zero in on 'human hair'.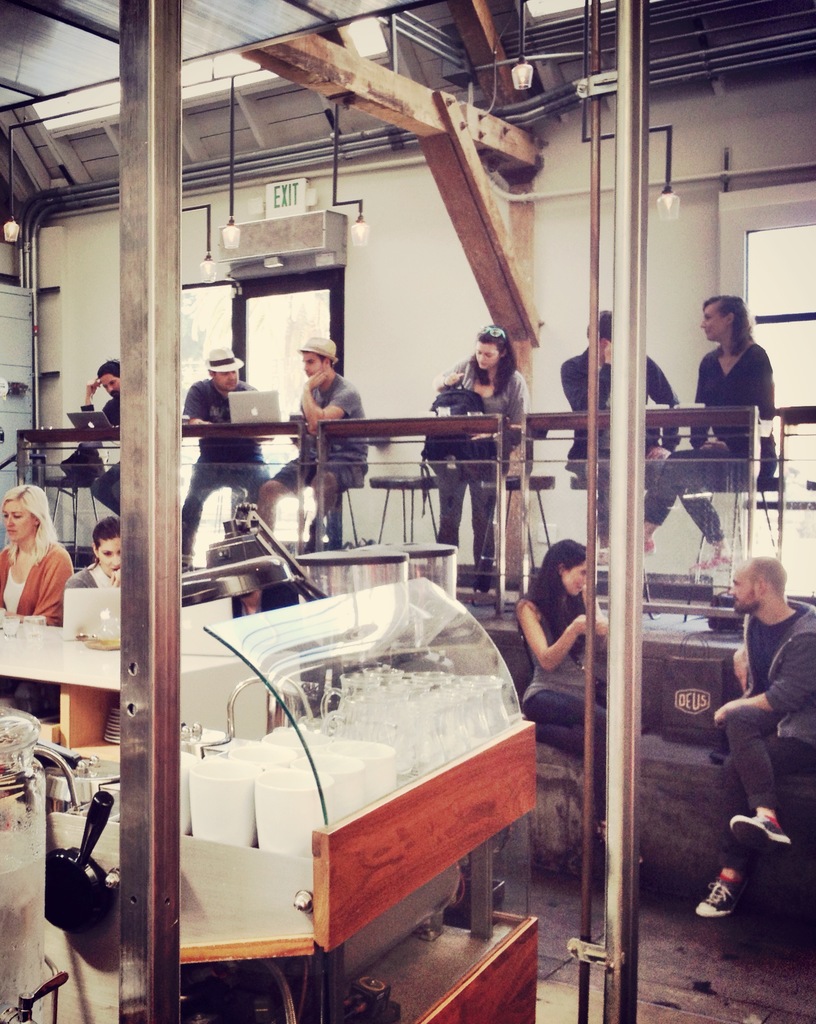
Zeroed in: {"left": 94, "top": 355, "right": 132, "bottom": 376}.
